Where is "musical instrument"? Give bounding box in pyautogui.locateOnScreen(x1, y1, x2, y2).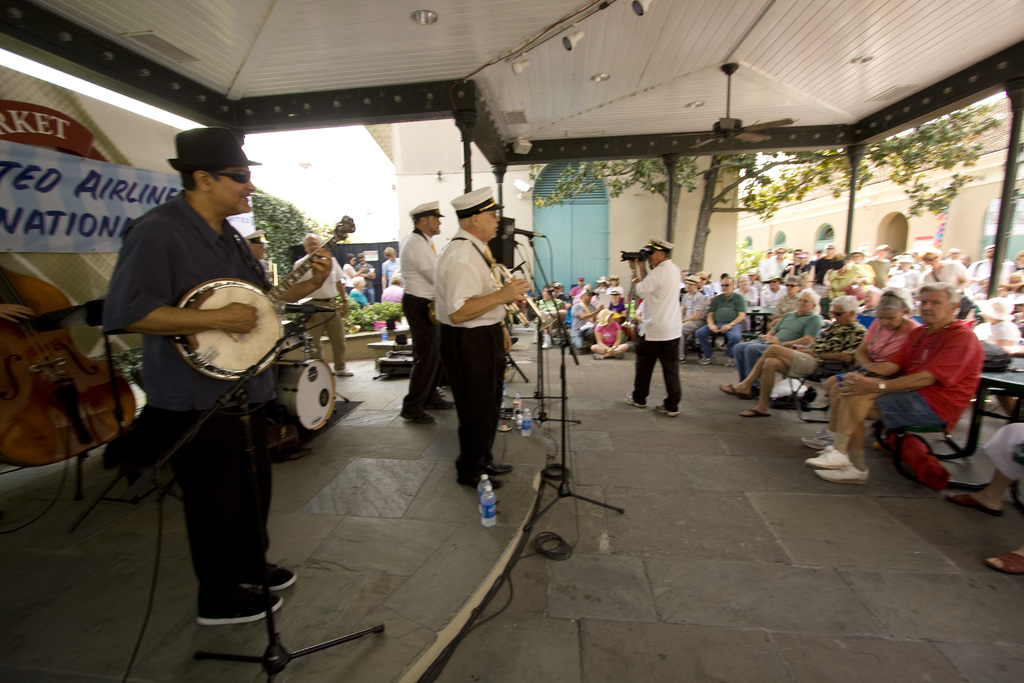
pyautogui.locateOnScreen(258, 350, 339, 429).
